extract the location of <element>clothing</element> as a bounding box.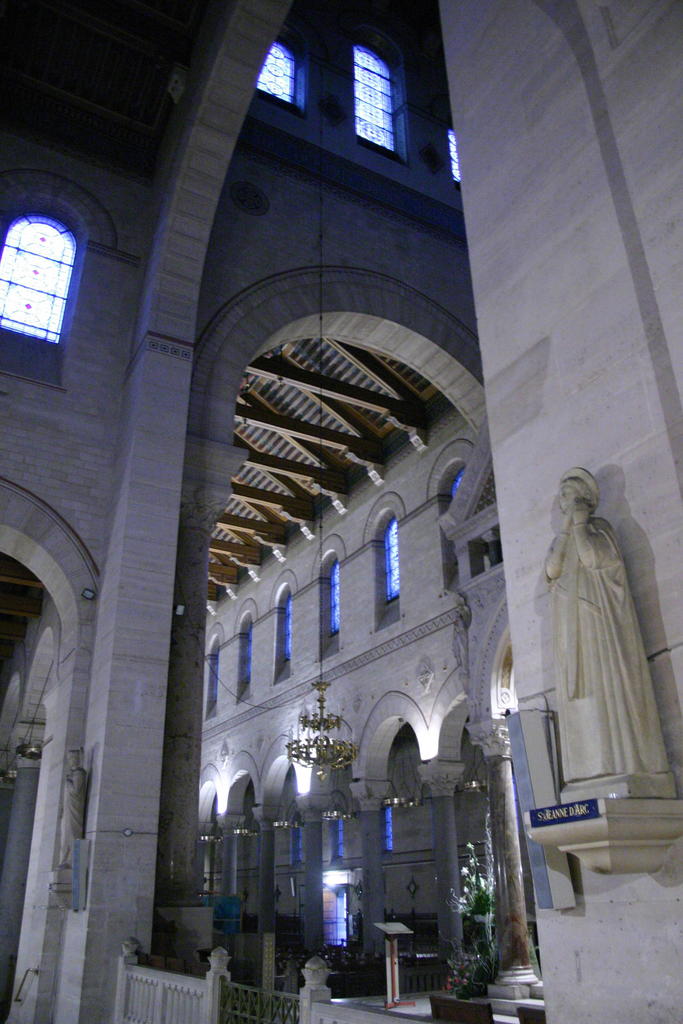
(529,509,681,829).
